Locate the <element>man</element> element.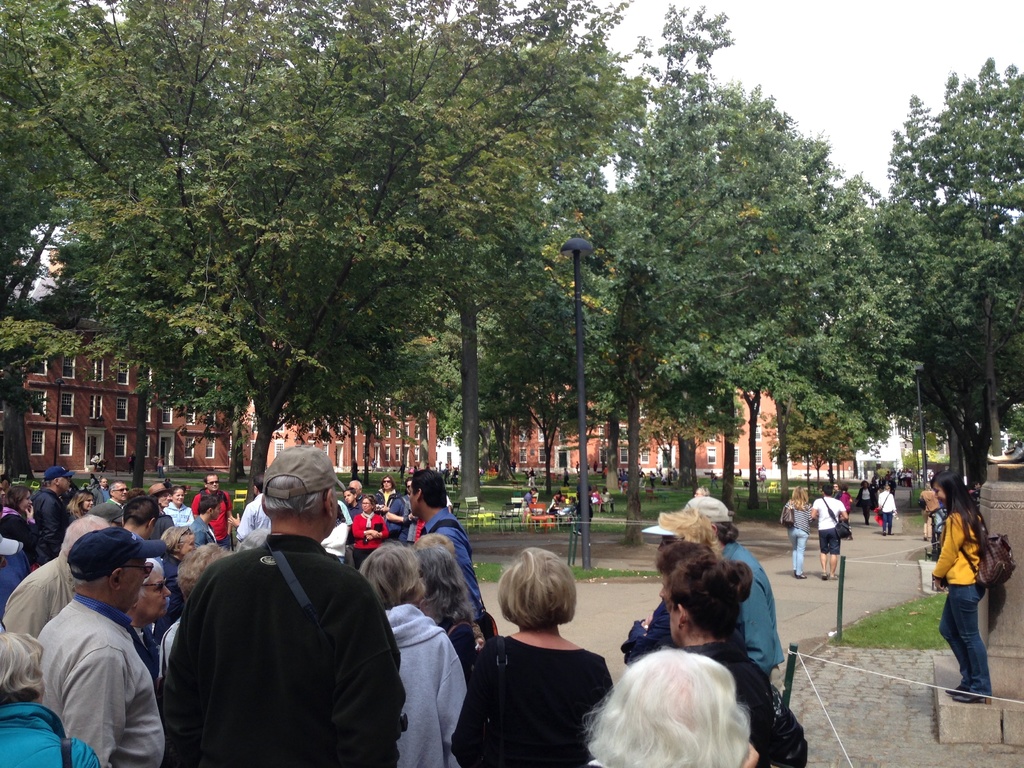
Element bbox: (x1=29, y1=464, x2=75, y2=567).
